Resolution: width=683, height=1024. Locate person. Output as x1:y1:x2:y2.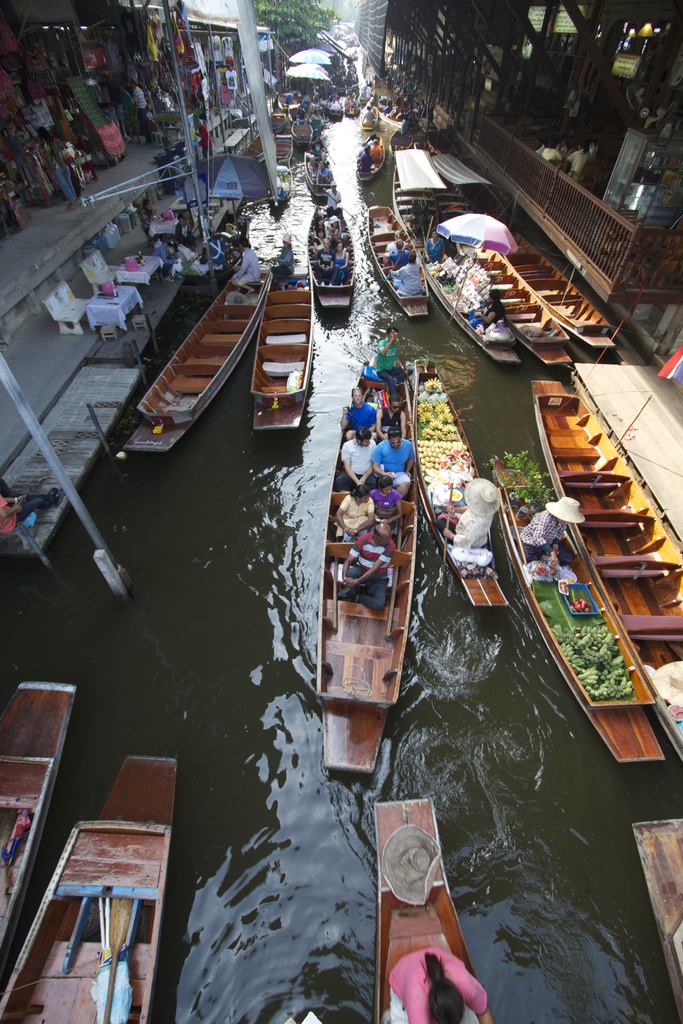
386:941:498:1023.
